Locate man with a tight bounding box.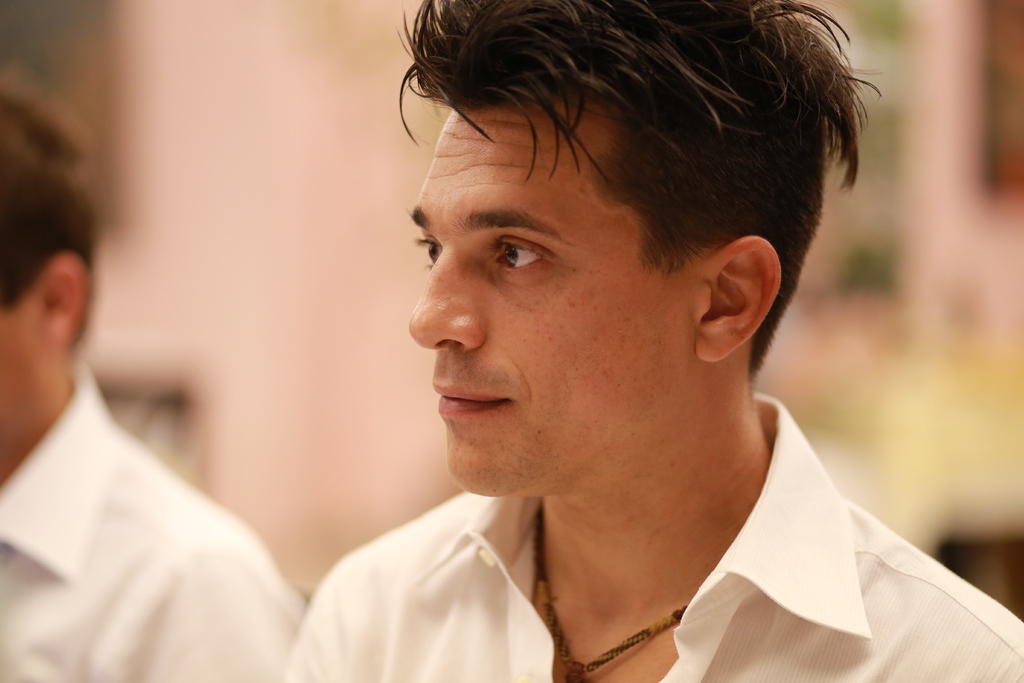
rect(0, 78, 314, 682).
